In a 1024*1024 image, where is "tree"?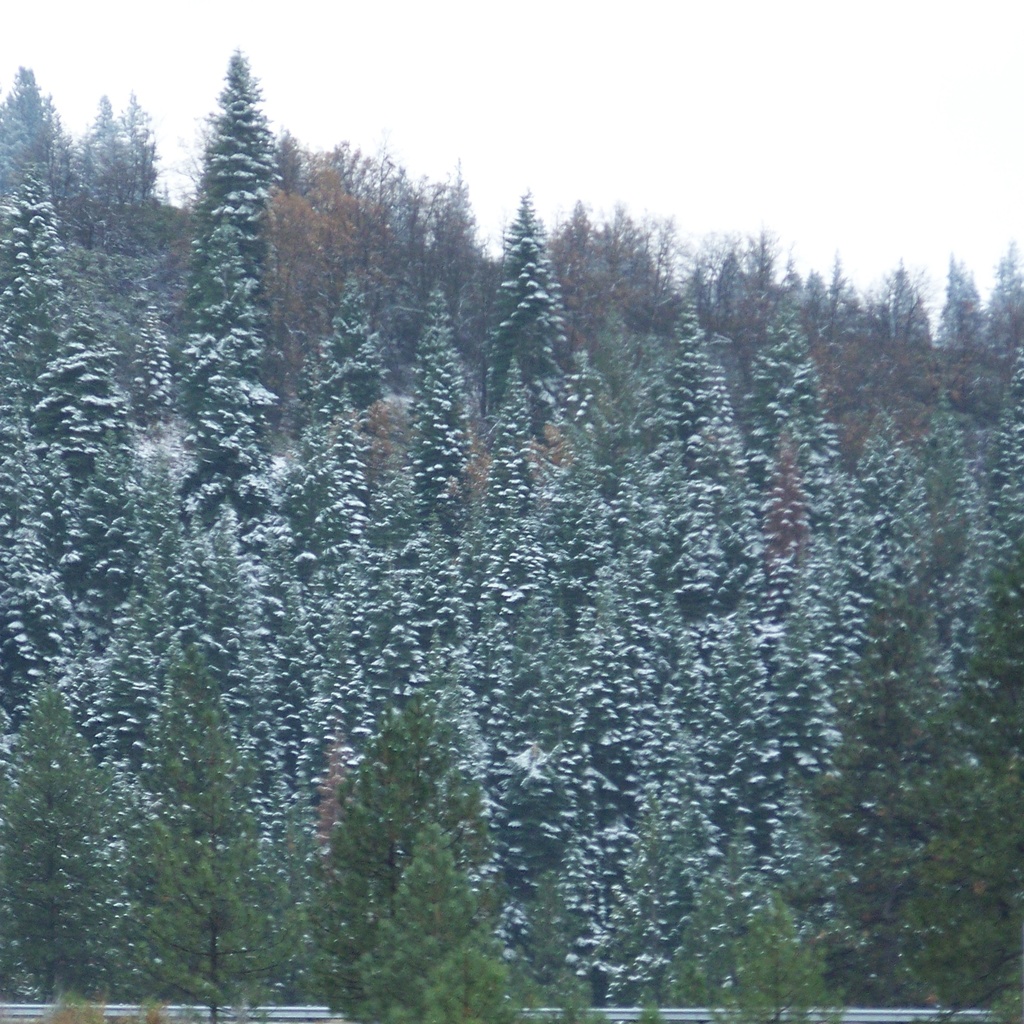
BBox(886, 266, 931, 344).
